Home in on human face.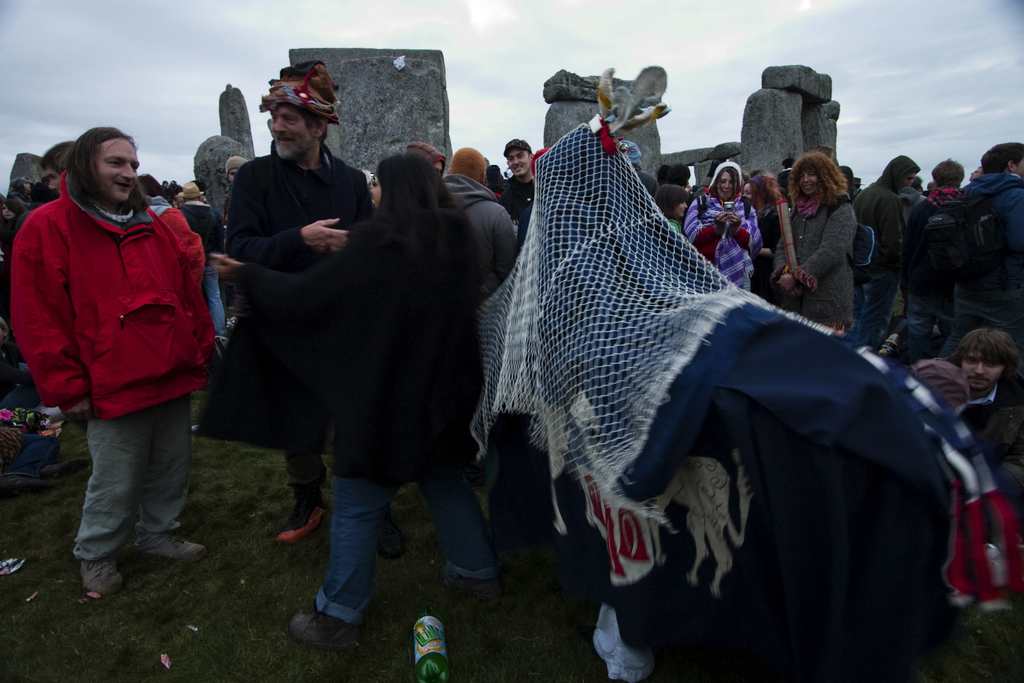
Homed in at (717,172,733,202).
